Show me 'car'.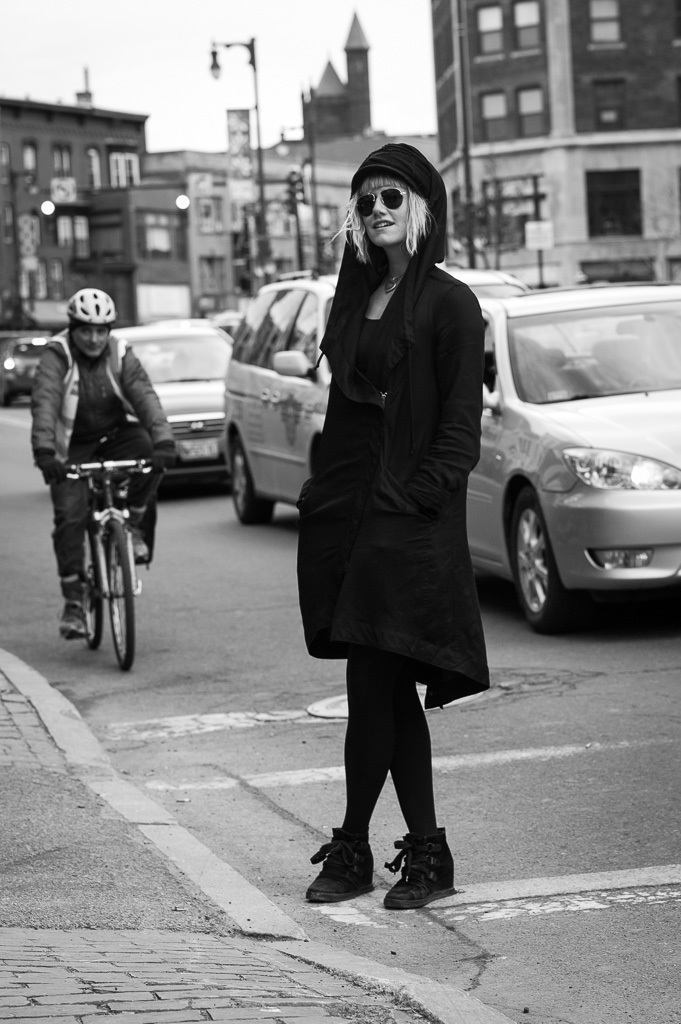
'car' is here: box(469, 285, 680, 631).
